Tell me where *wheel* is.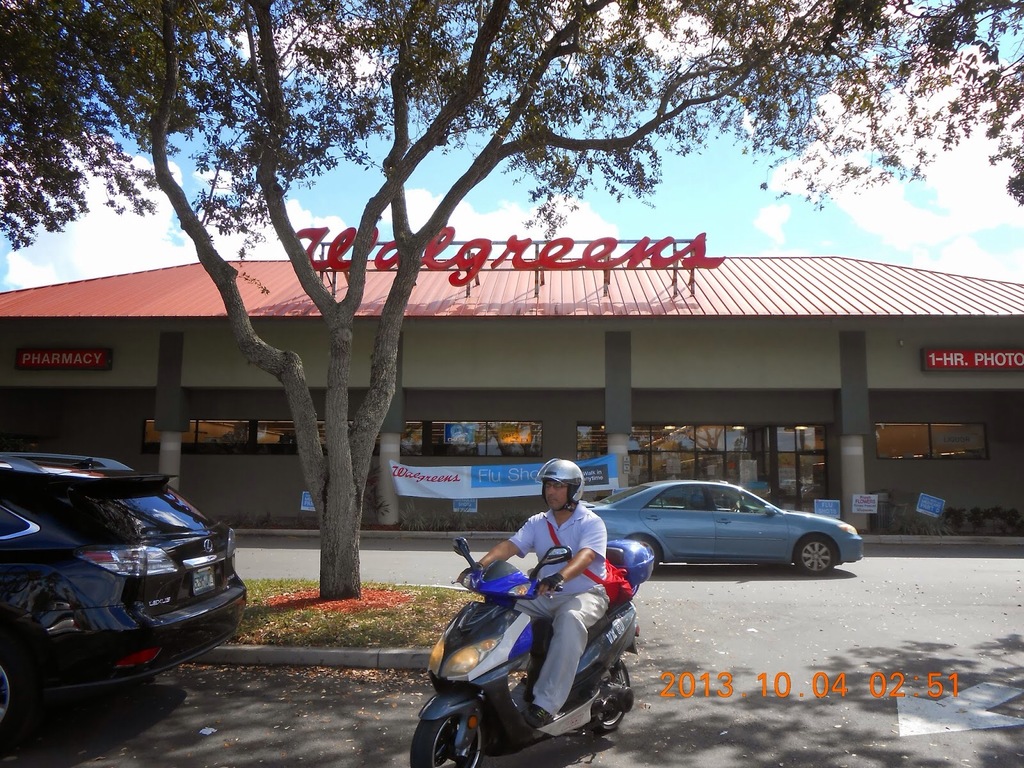
*wheel* is at BBox(600, 661, 628, 733).
